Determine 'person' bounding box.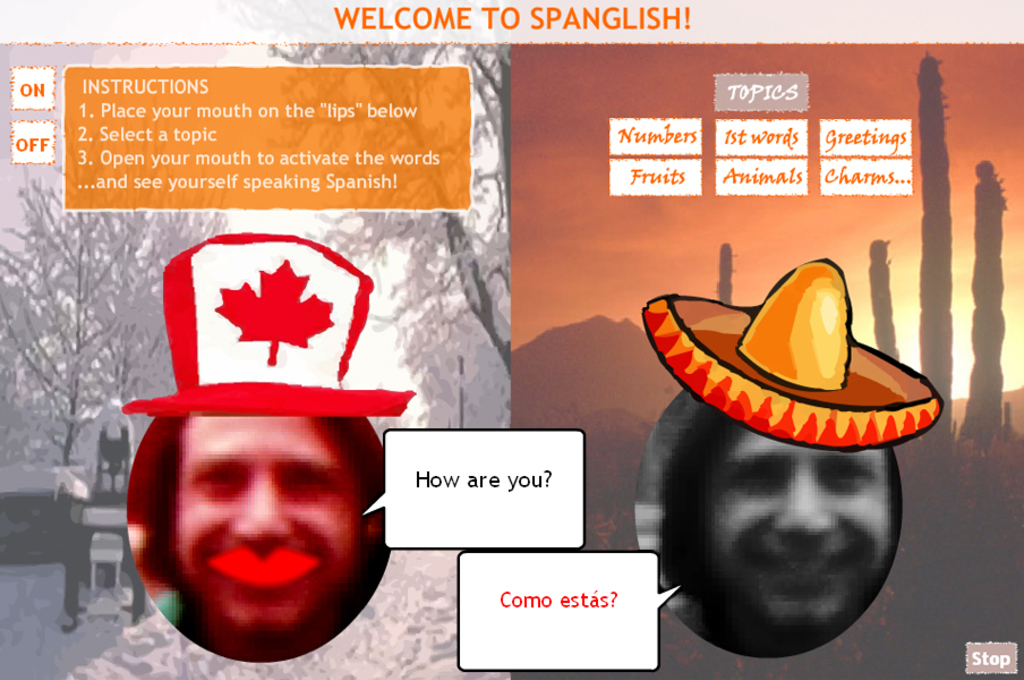
Determined: bbox=[105, 255, 411, 606].
